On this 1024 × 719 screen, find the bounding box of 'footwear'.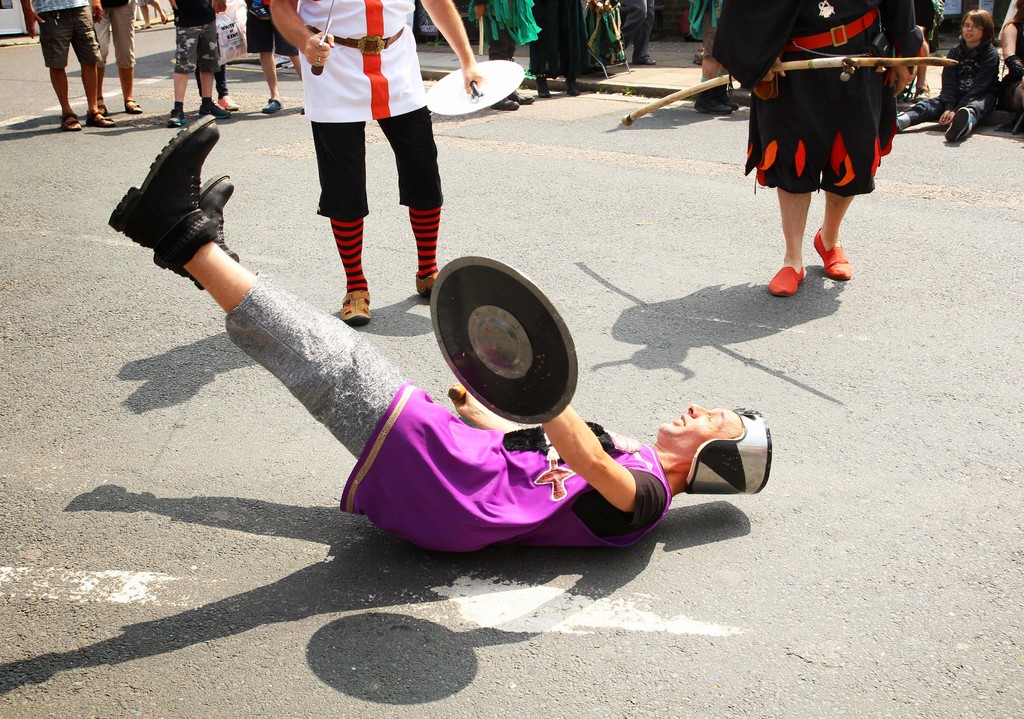
Bounding box: <box>155,175,245,291</box>.
